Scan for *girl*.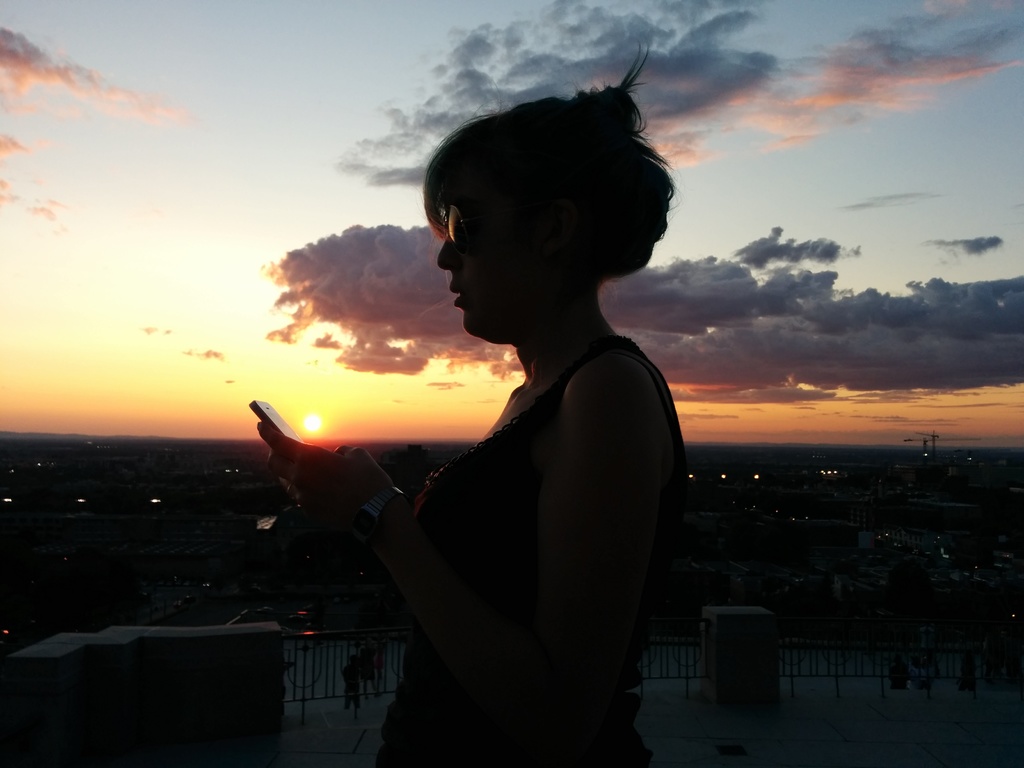
Scan result: (255, 44, 689, 767).
